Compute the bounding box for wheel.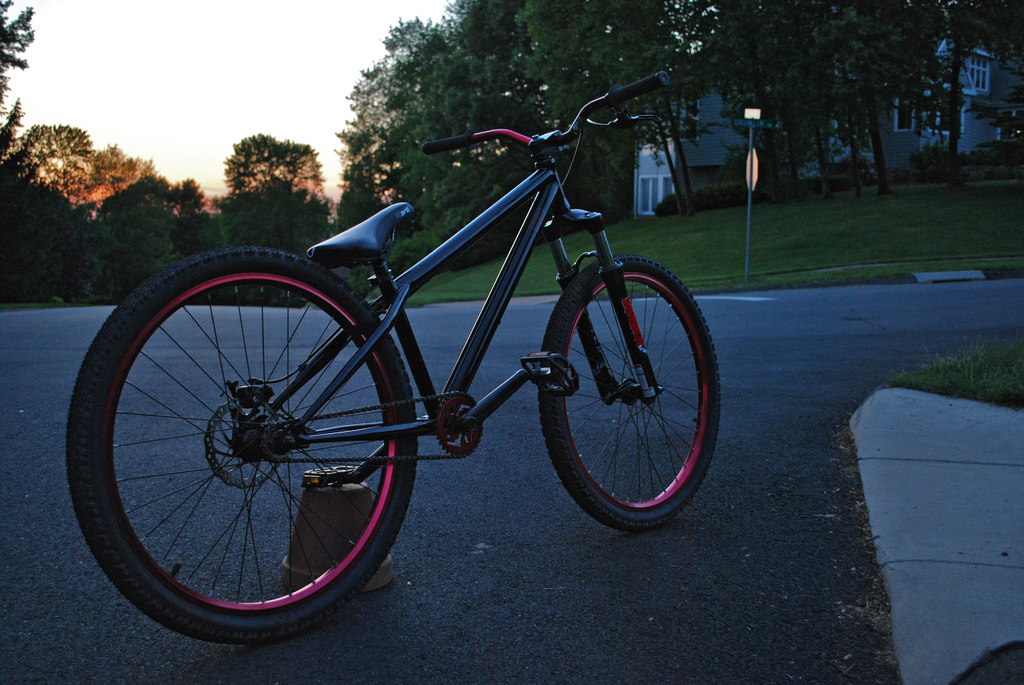
region(537, 242, 700, 524).
